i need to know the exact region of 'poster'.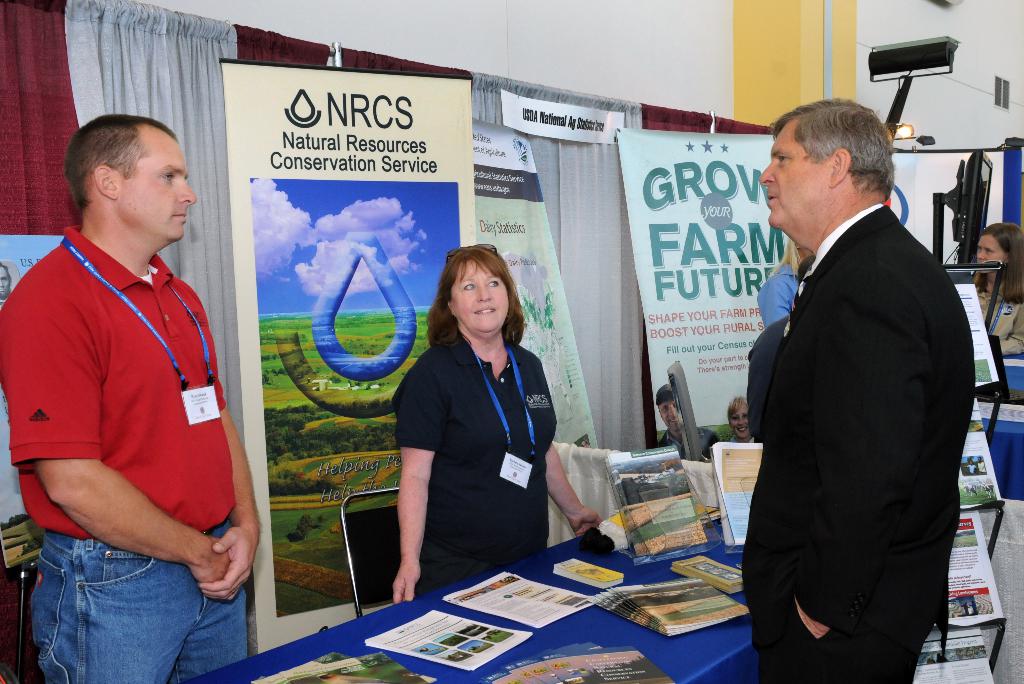
Region: region(948, 270, 993, 382).
